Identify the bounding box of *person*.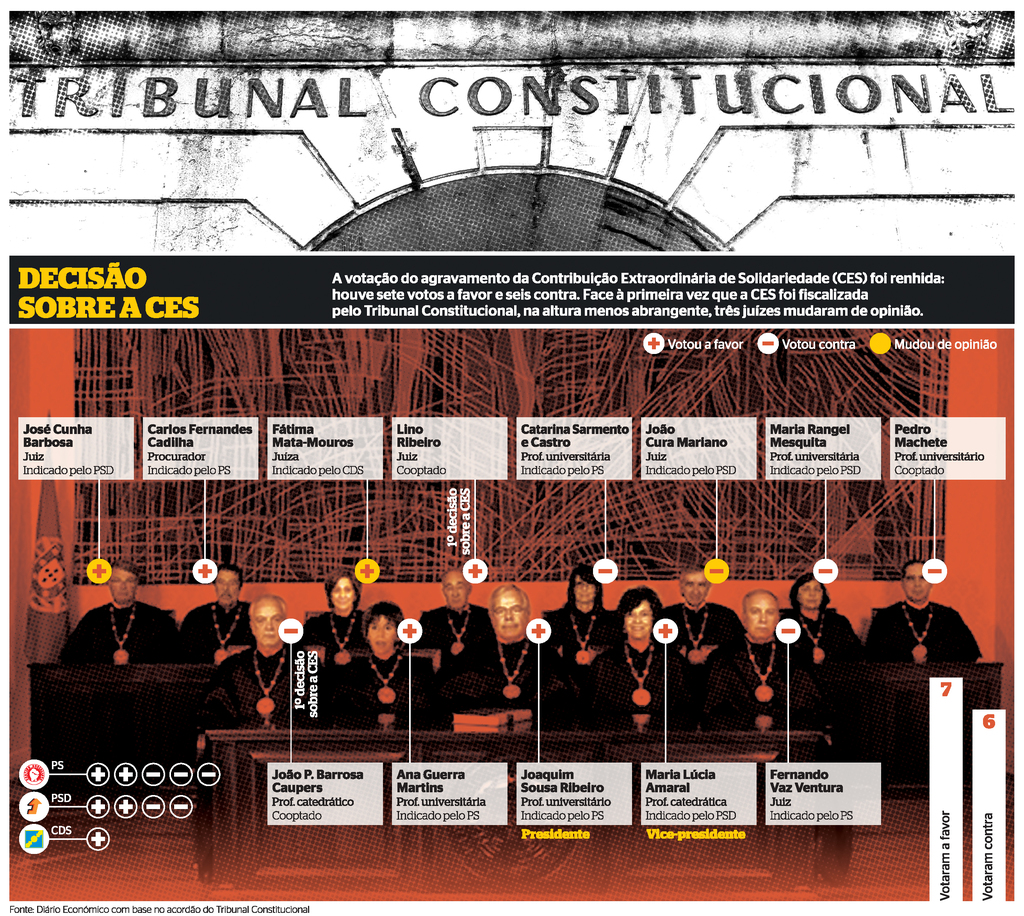
[x1=534, y1=561, x2=616, y2=725].
